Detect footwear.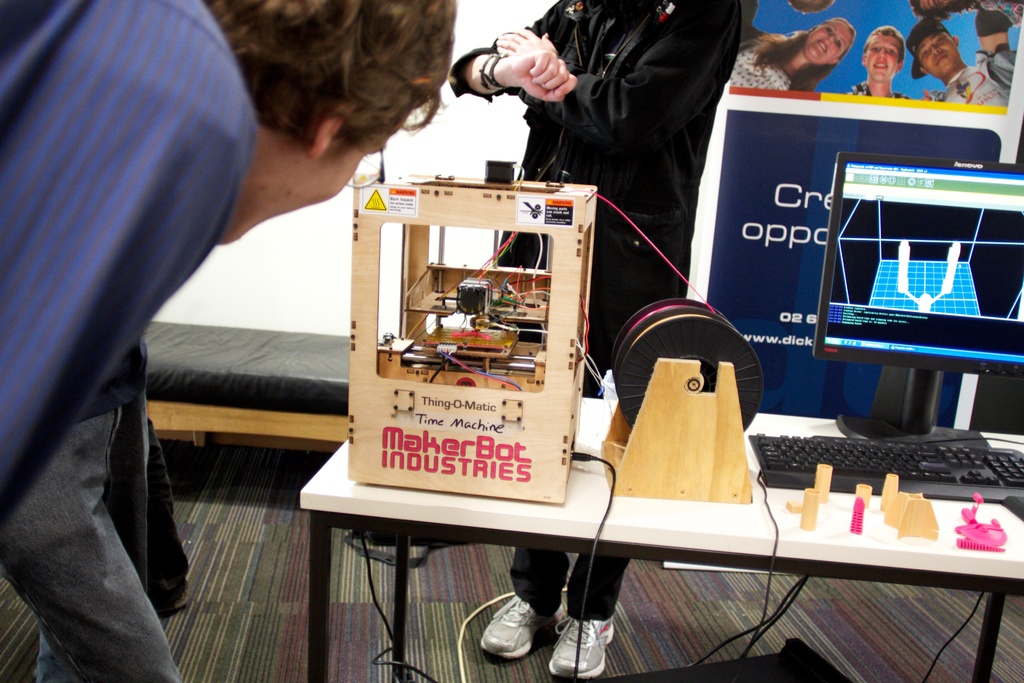
Detected at locate(546, 614, 614, 680).
